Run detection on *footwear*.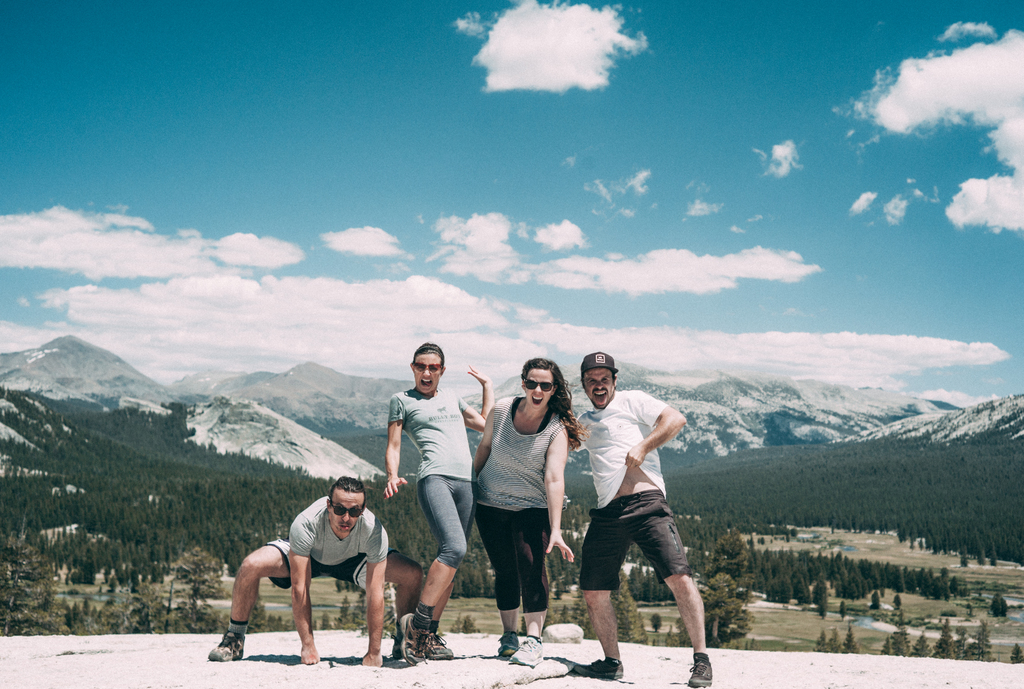
Result: (left=397, top=611, right=432, bottom=665).
